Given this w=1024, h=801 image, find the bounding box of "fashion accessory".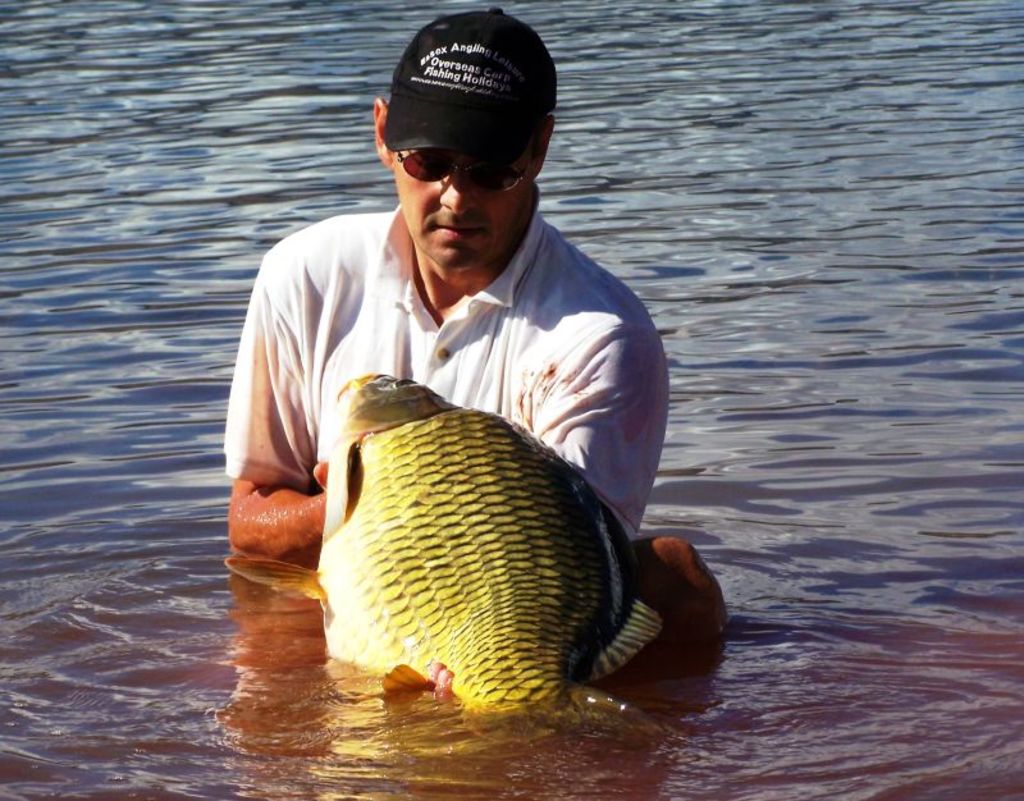
l=394, t=142, r=536, b=196.
